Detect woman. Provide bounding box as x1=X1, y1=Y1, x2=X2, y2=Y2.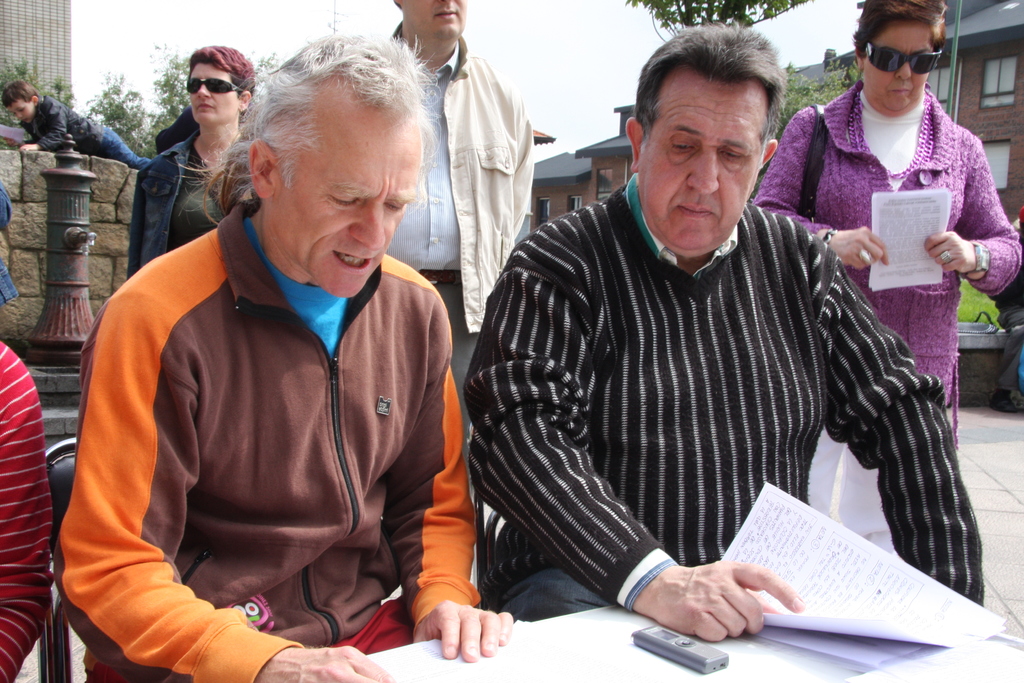
x1=124, y1=43, x2=257, y2=282.
